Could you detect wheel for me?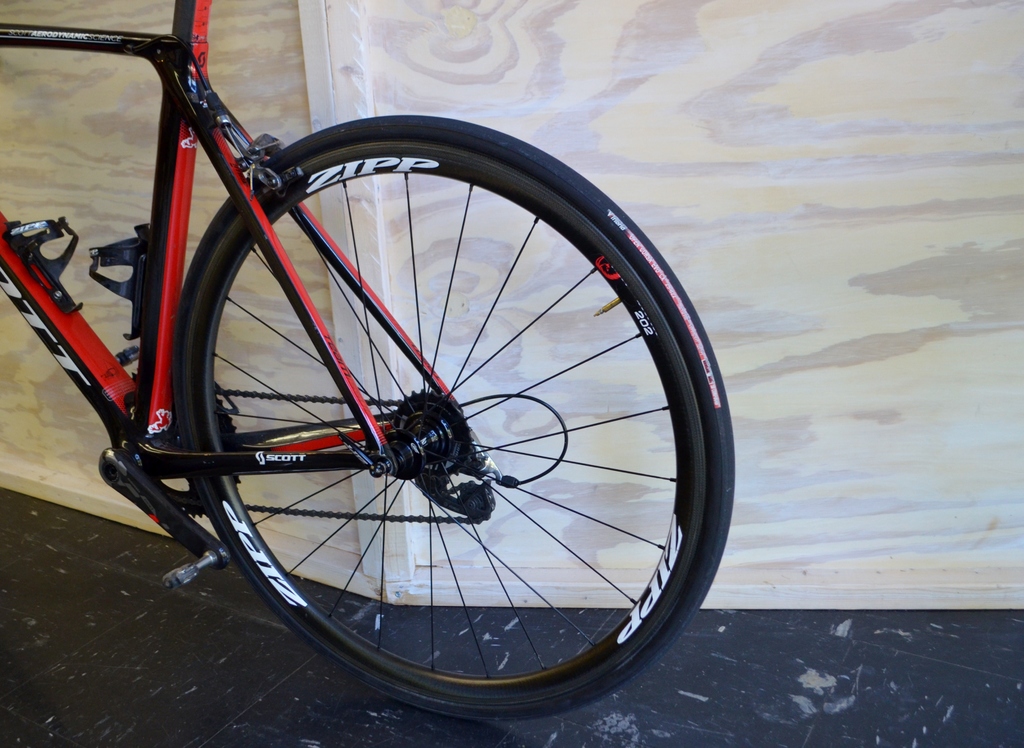
Detection result: [left=148, top=138, right=696, bottom=689].
